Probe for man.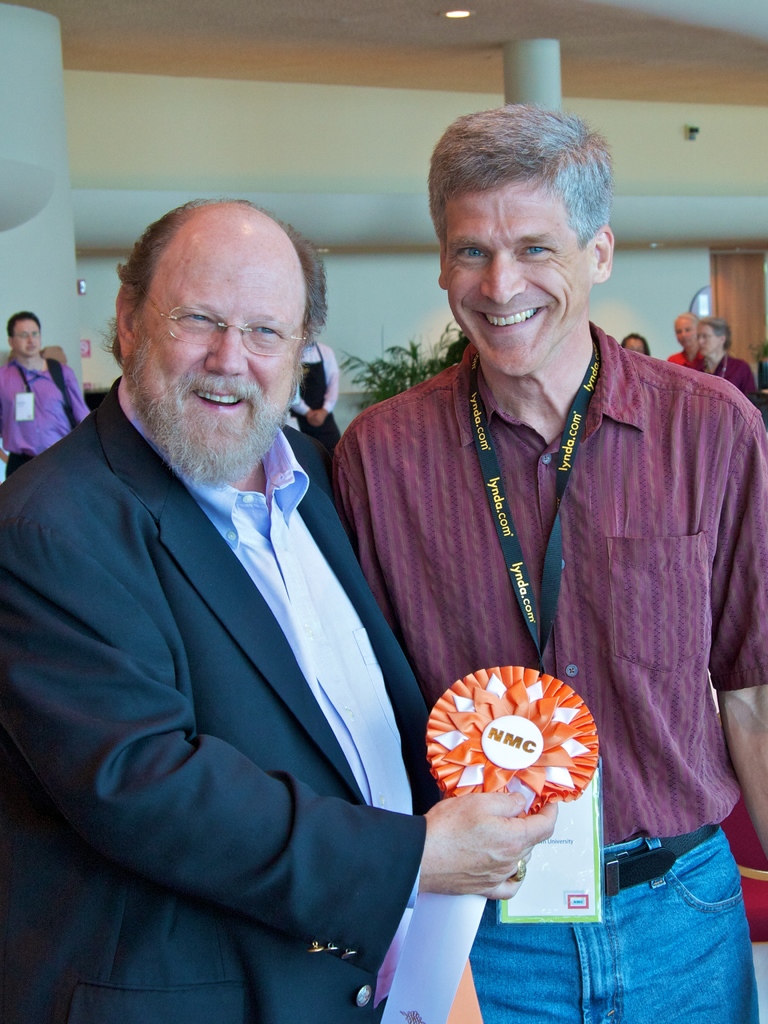
Probe result: [0, 190, 556, 1023].
